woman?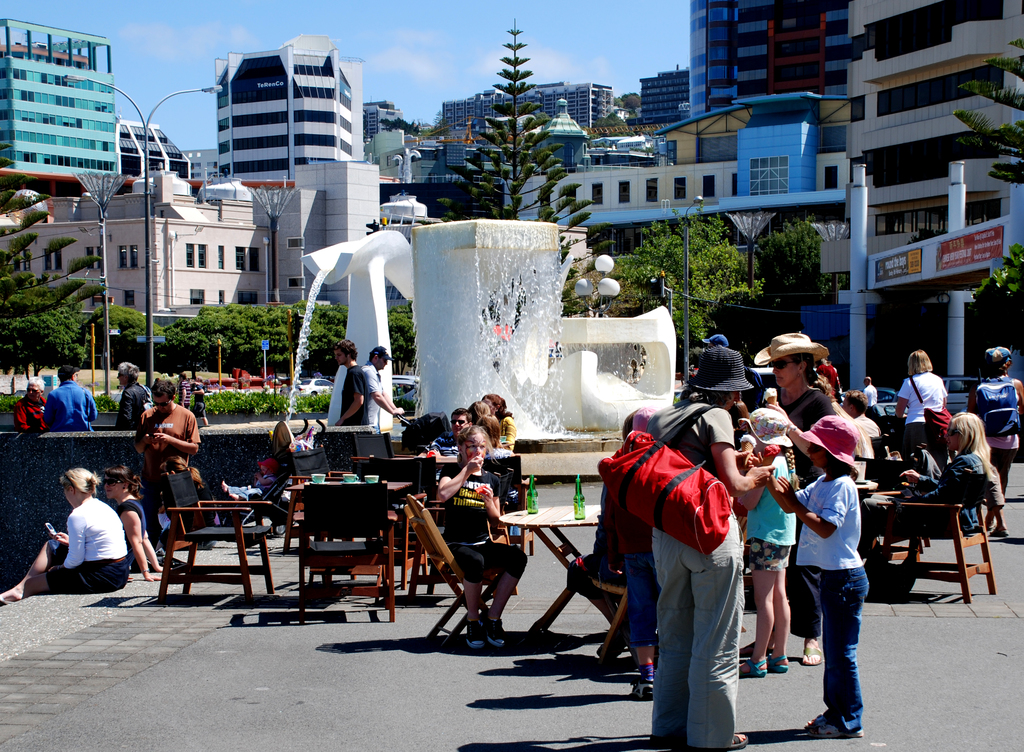
[x1=0, y1=466, x2=128, y2=610]
